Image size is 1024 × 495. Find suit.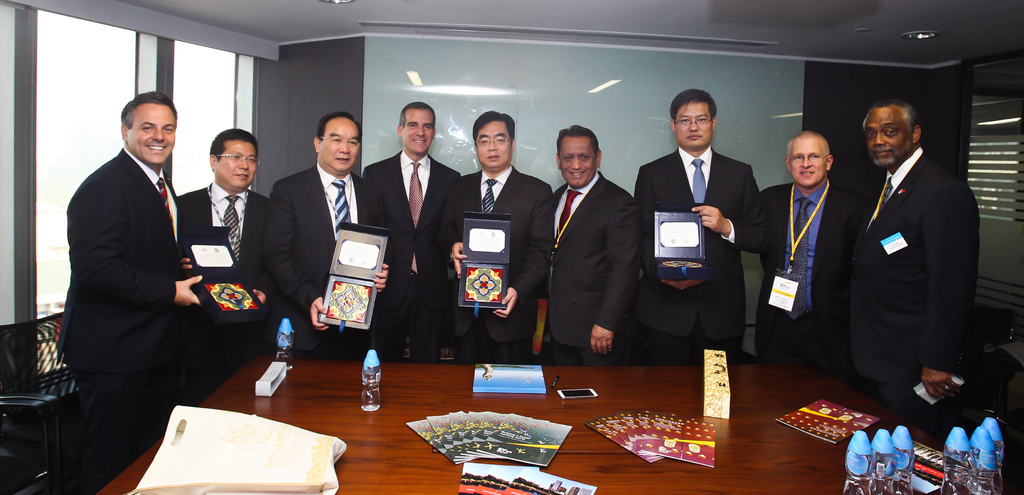
(362,145,465,361).
